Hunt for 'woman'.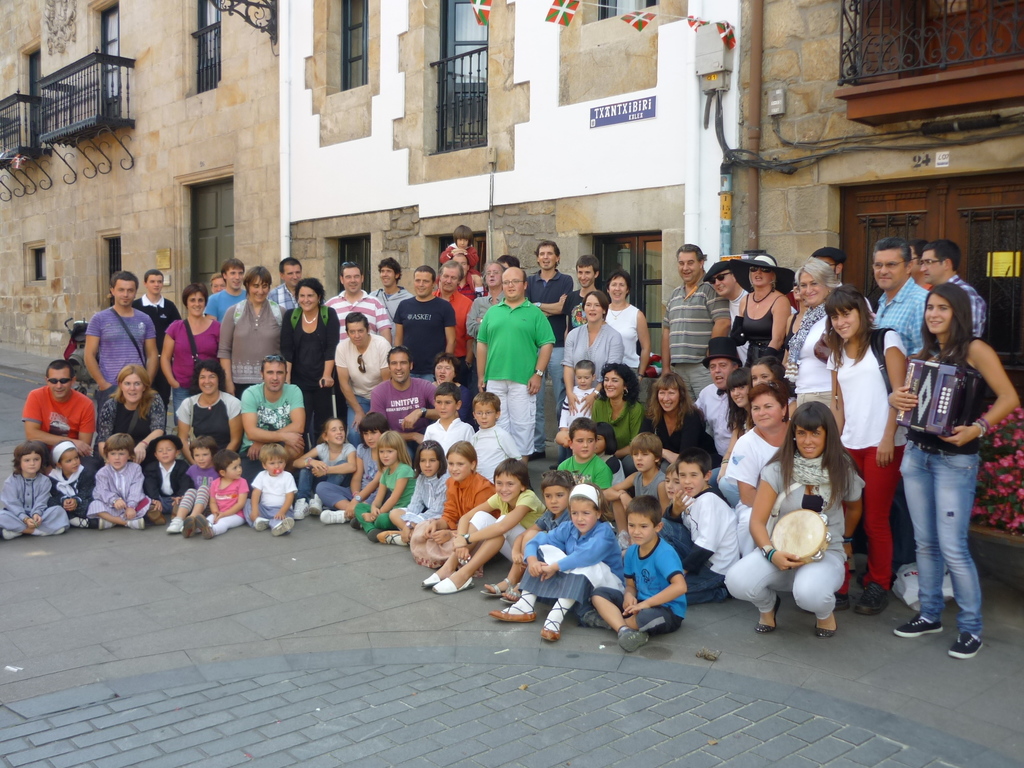
Hunted down at [600, 269, 653, 392].
